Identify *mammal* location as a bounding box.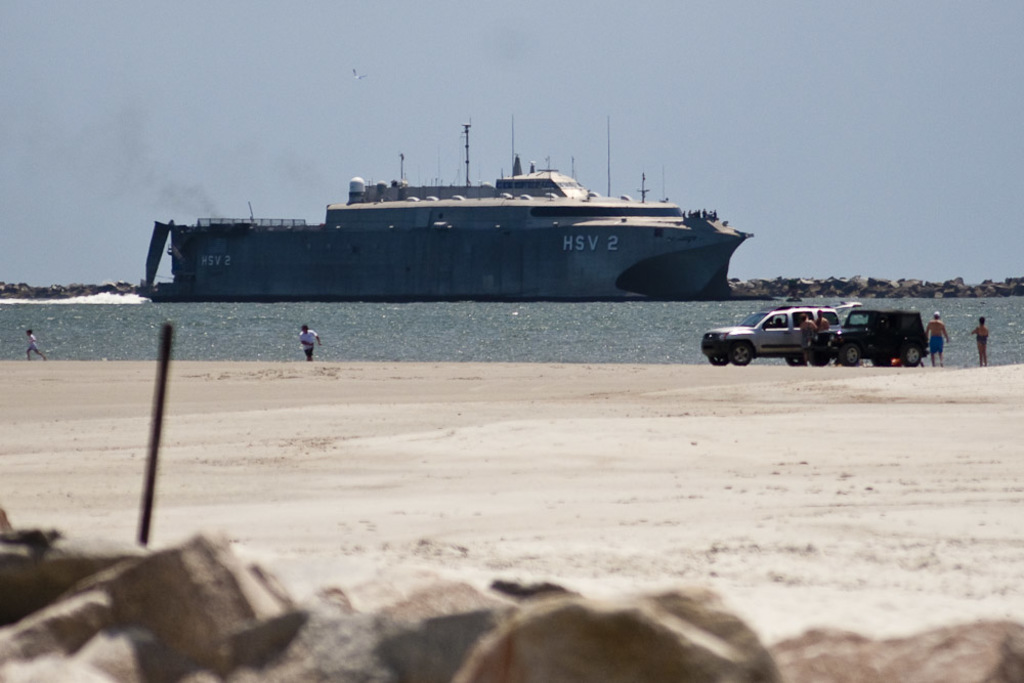
(x1=929, y1=312, x2=948, y2=370).
